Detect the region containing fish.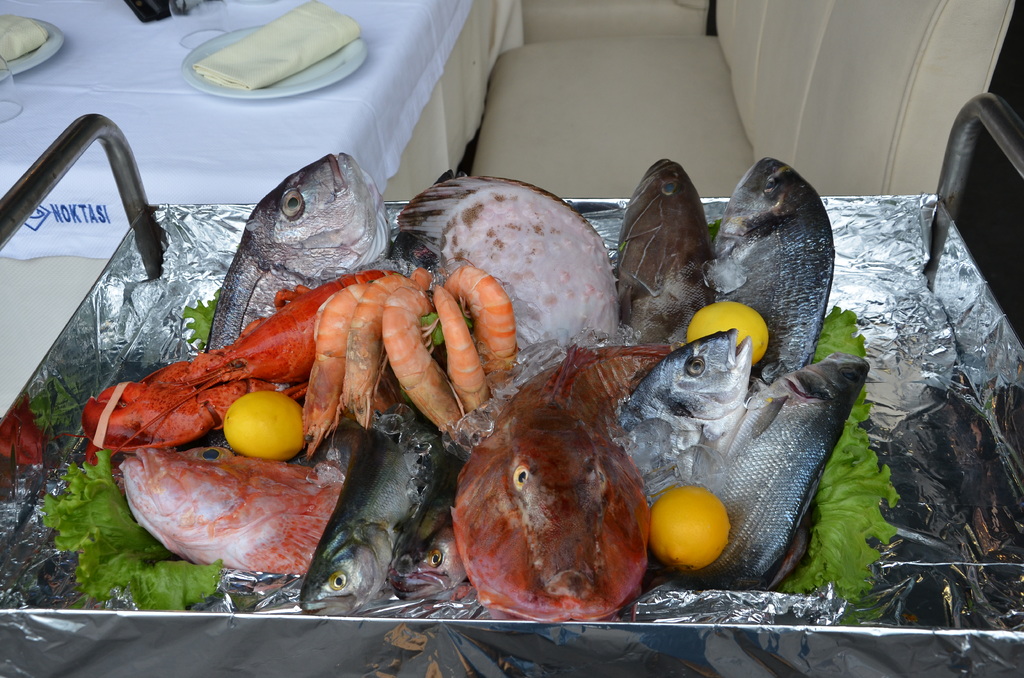
l=711, t=350, r=872, b=590.
